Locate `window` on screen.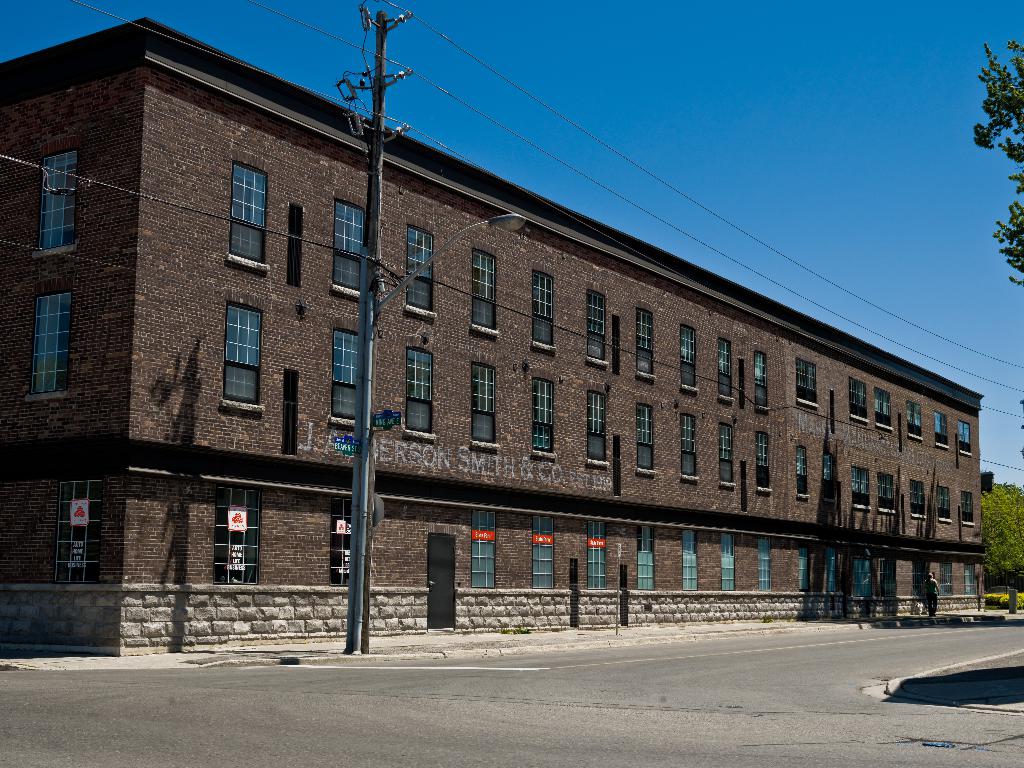
On screen at region(956, 417, 972, 450).
